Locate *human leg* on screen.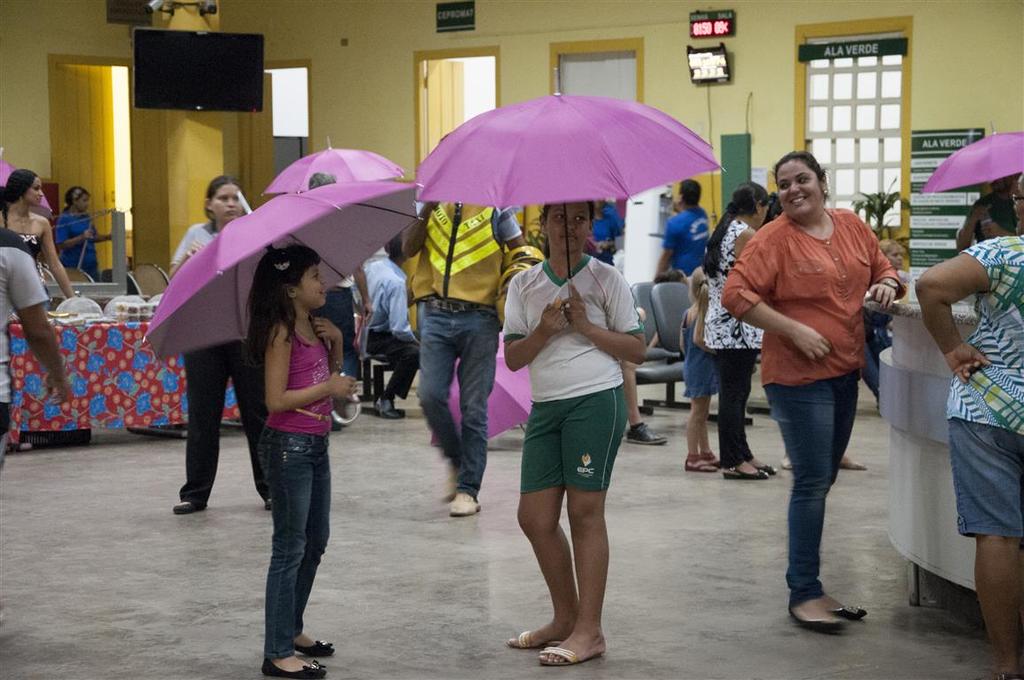
On screen at x1=412 y1=298 x2=459 y2=472.
